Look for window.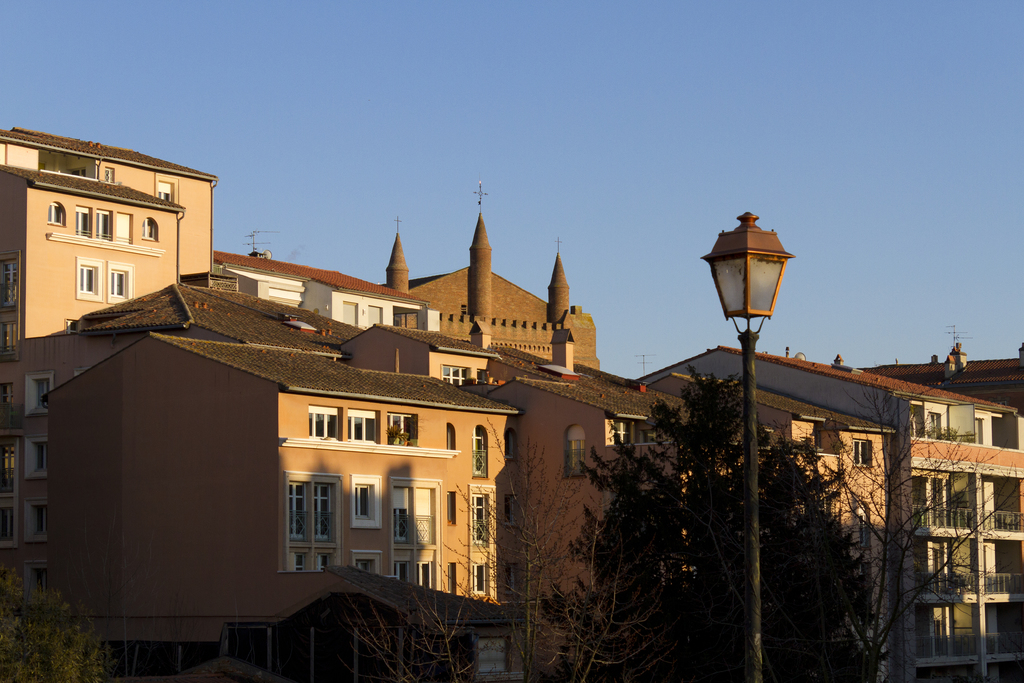
Found: [left=25, top=369, right=52, bottom=416].
